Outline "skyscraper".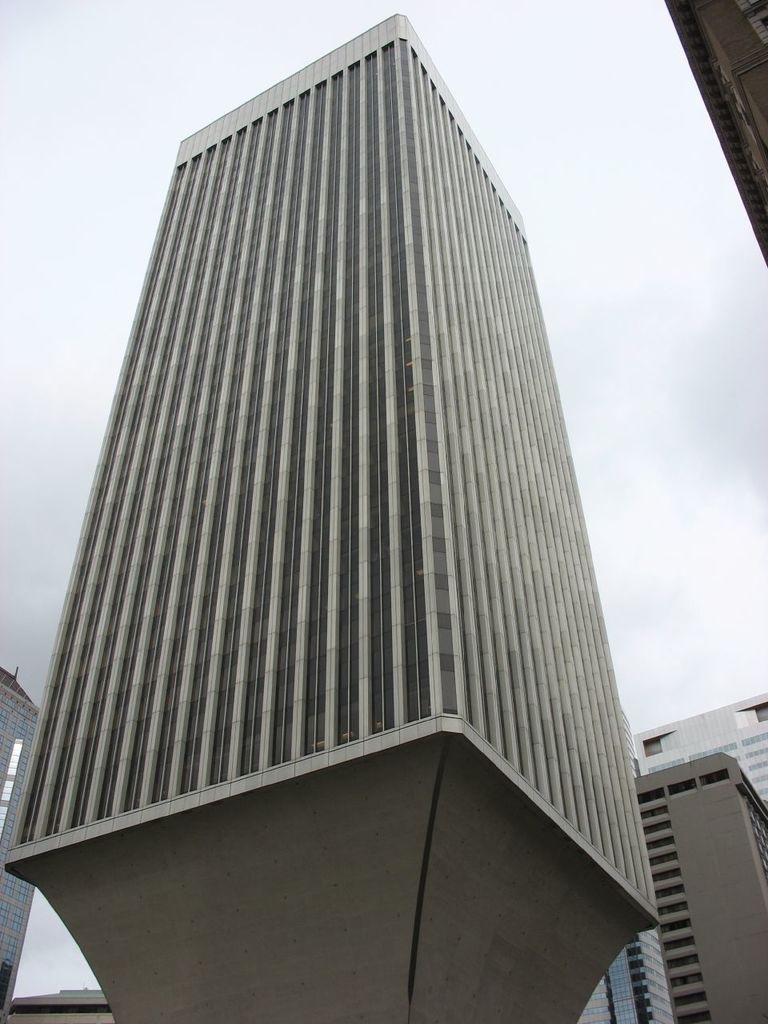
Outline: x1=0 y1=4 x2=731 y2=995.
